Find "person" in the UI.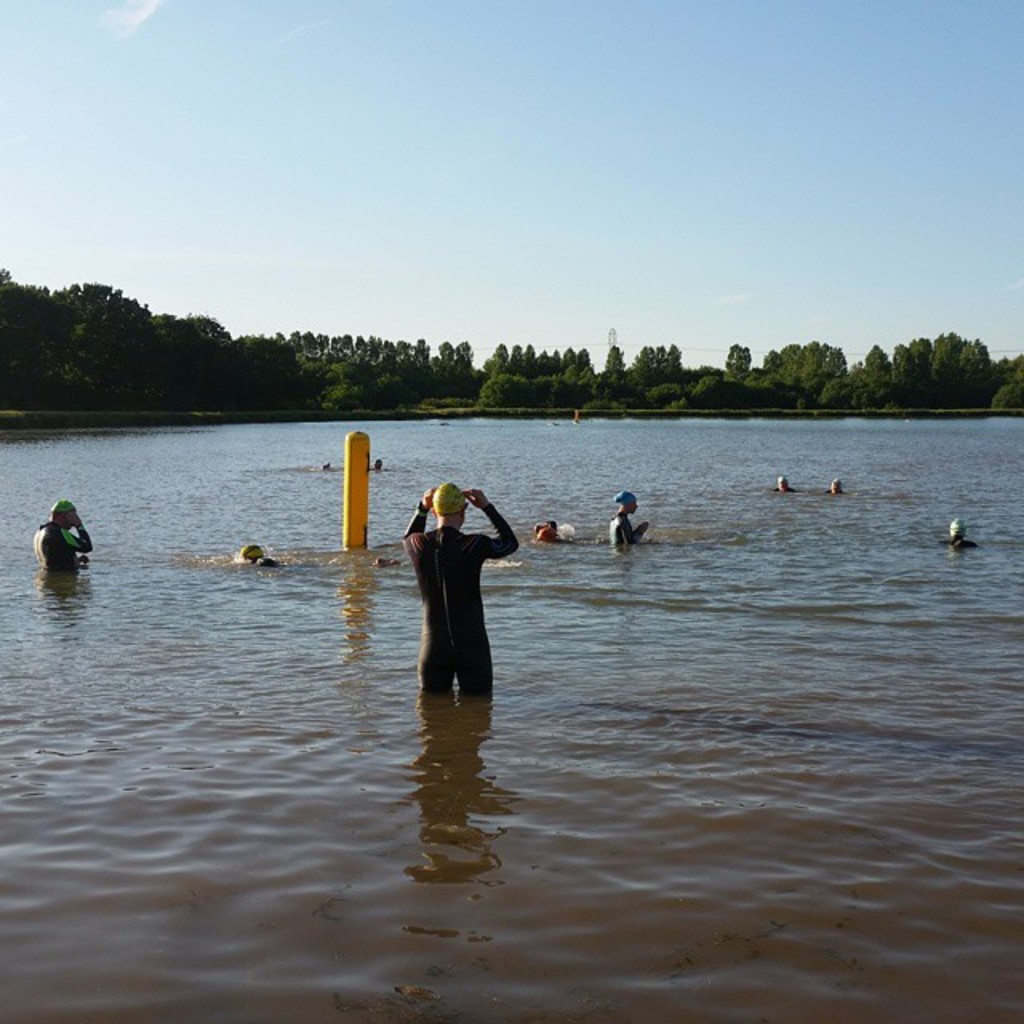
UI element at <region>934, 517, 987, 555</region>.
